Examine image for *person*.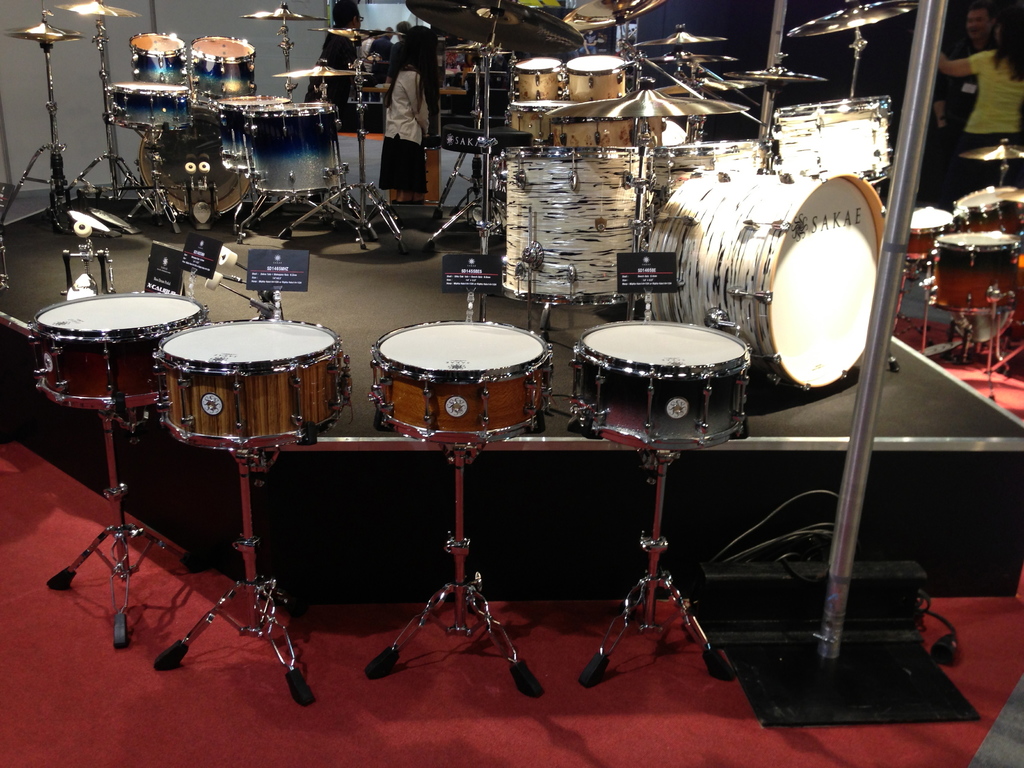
Examination result: detection(387, 29, 396, 38).
